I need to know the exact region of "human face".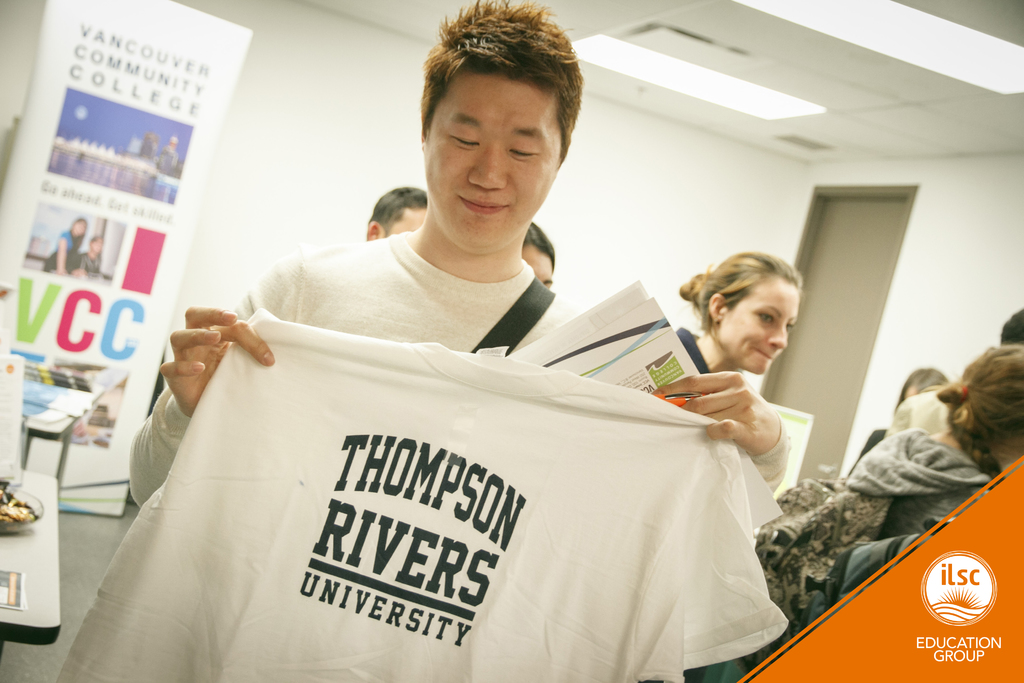
Region: box=[426, 74, 561, 248].
